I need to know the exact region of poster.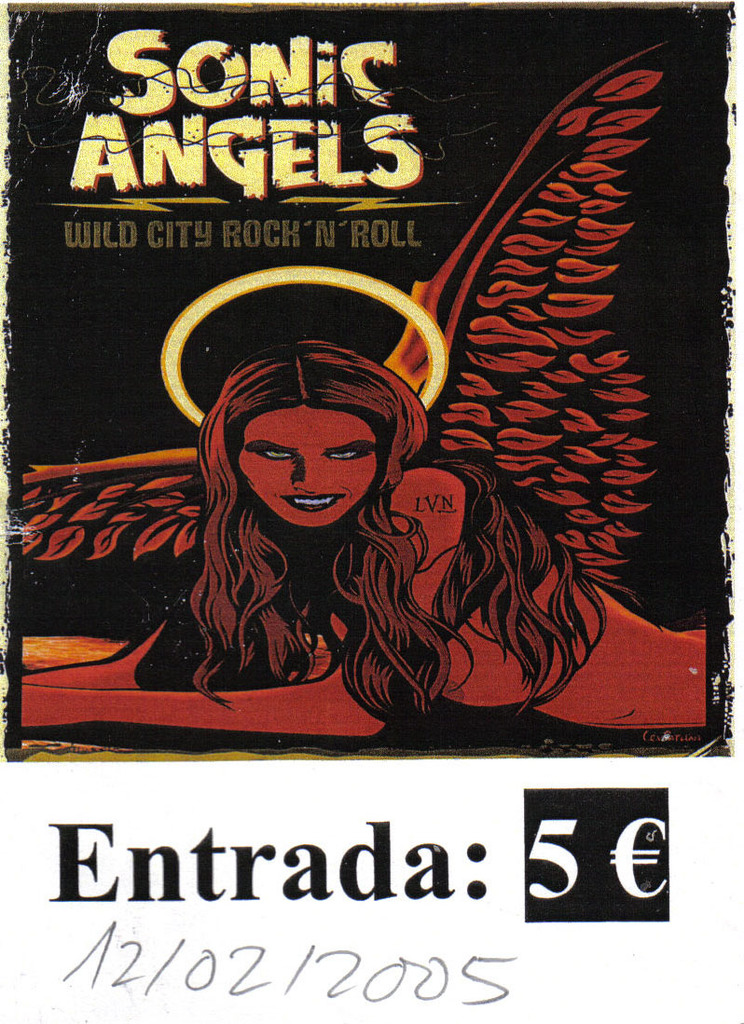
Region: <bbox>0, 0, 743, 1013</bbox>.
